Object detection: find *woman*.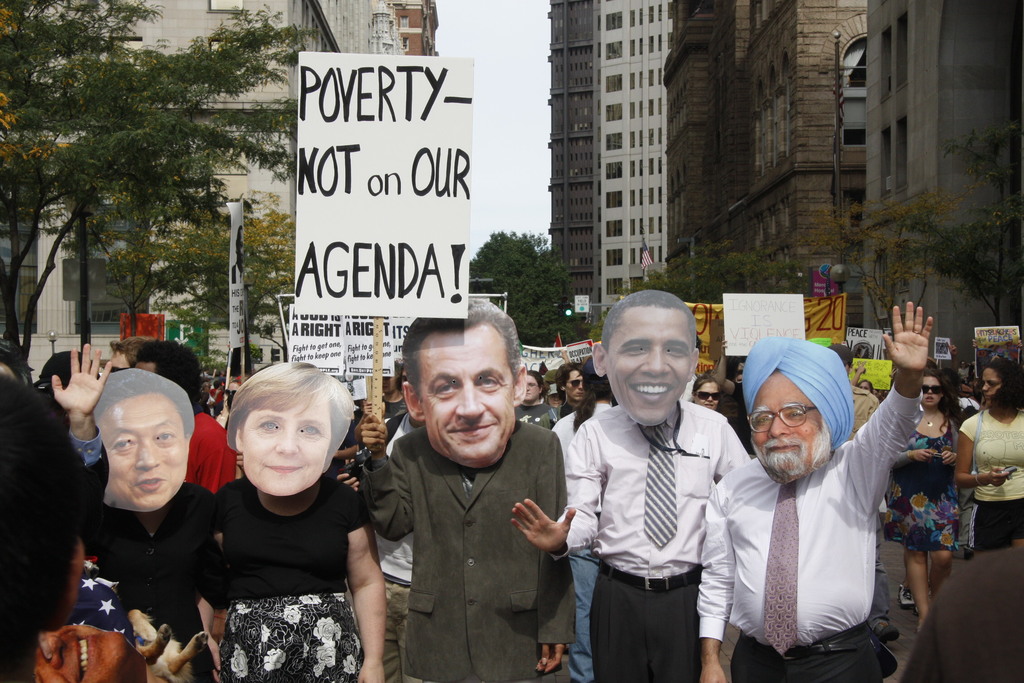
detection(691, 378, 720, 412).
